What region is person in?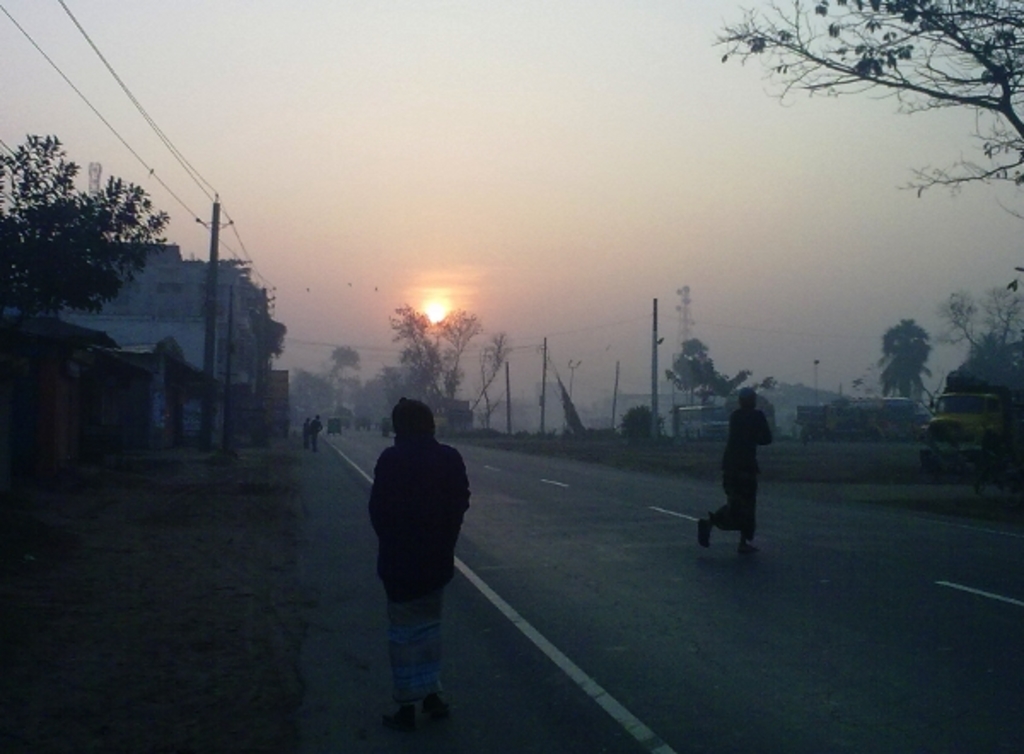
358/409/461/619.
